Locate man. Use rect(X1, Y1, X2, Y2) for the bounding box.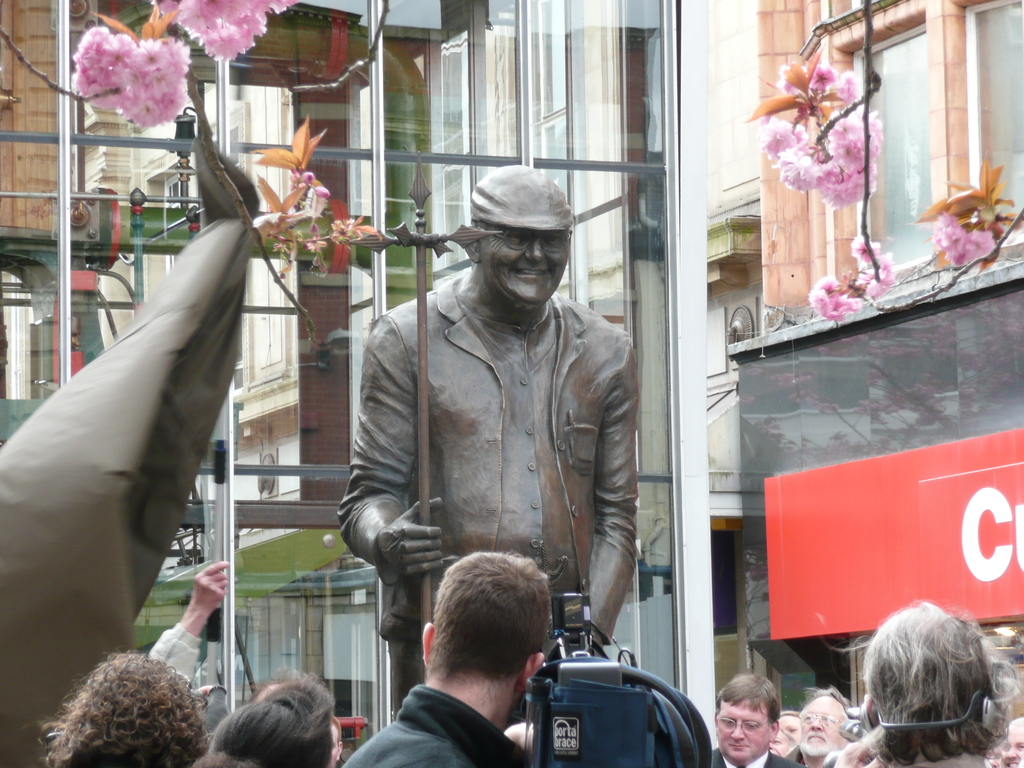
rect(340, 550, 552, 767).
